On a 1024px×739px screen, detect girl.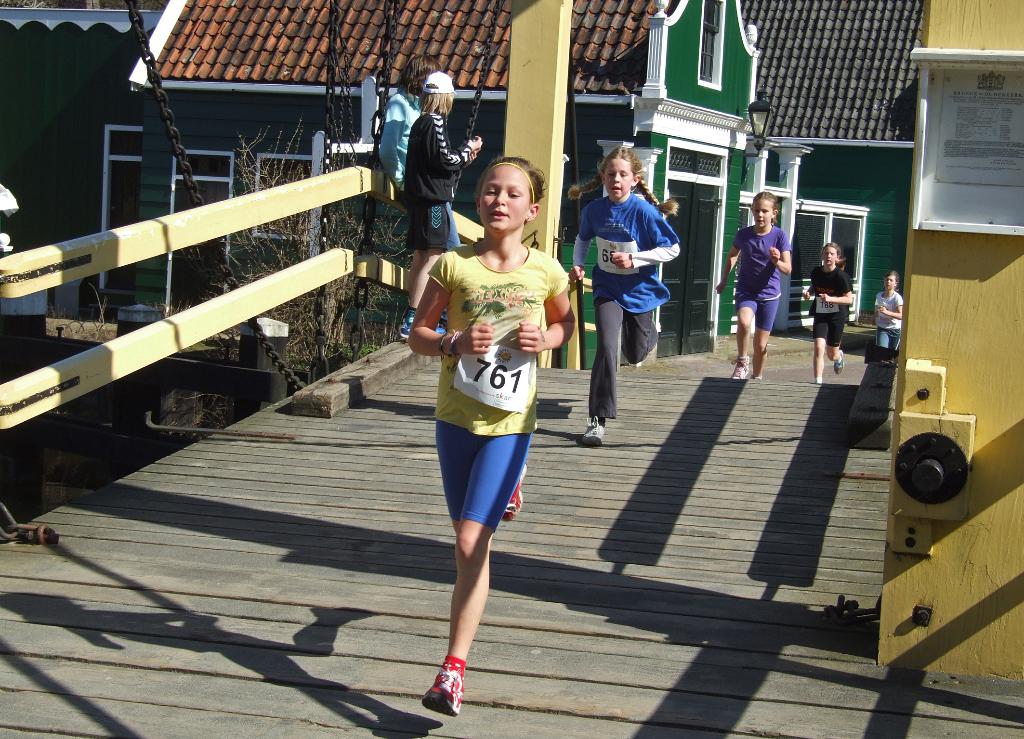
{"x1": 404, "y1": 70, "x2": 486, "y2": 335}.
